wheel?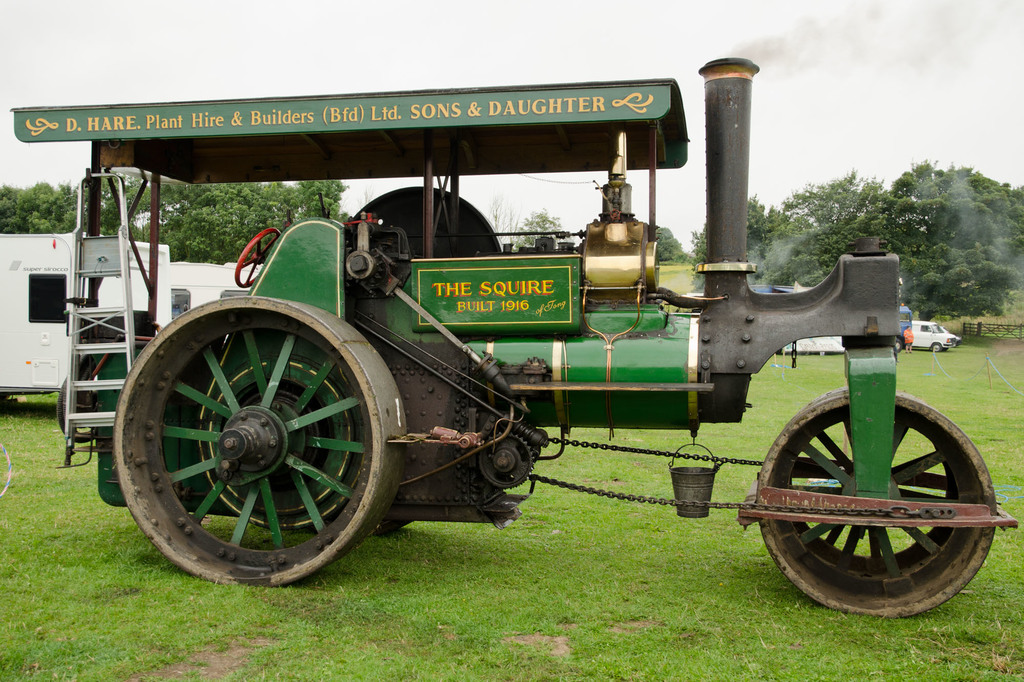
x1=113, y1=294, x2=409, y2=590
